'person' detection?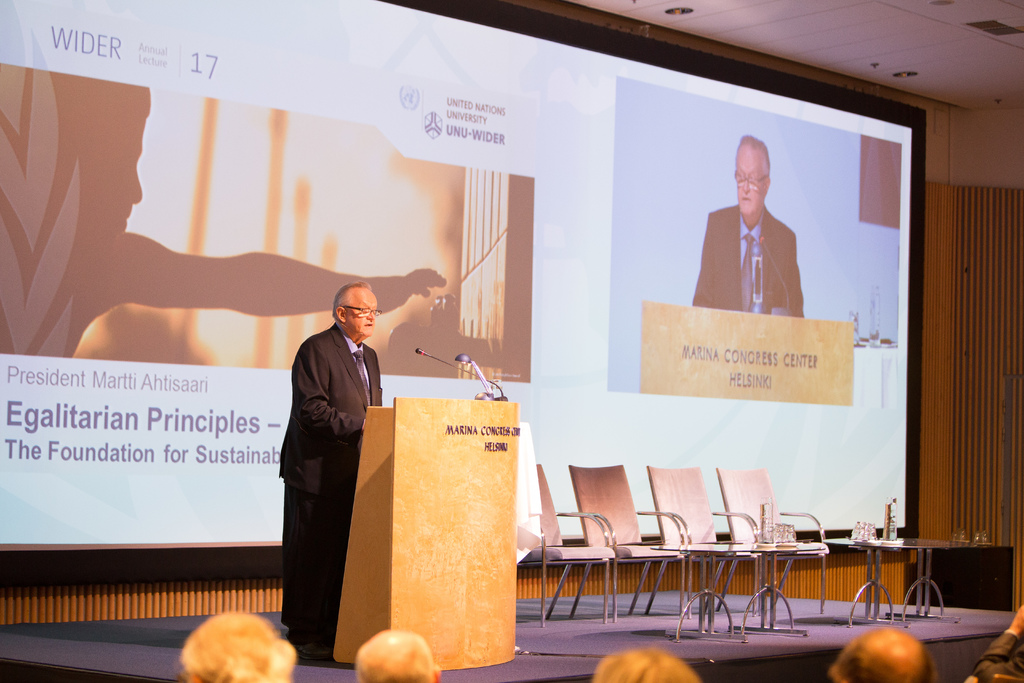
(968,600,1023,682)
